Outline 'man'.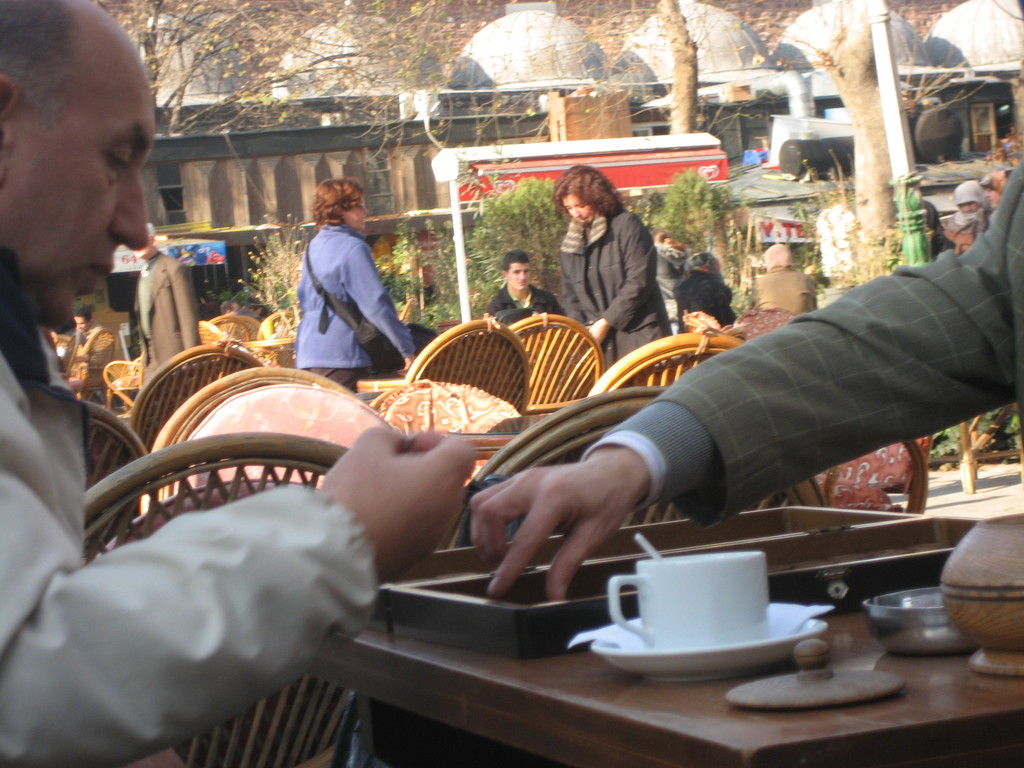
Outline: pyautogui.locateOnScreen(469, 157, 1023, 600).
